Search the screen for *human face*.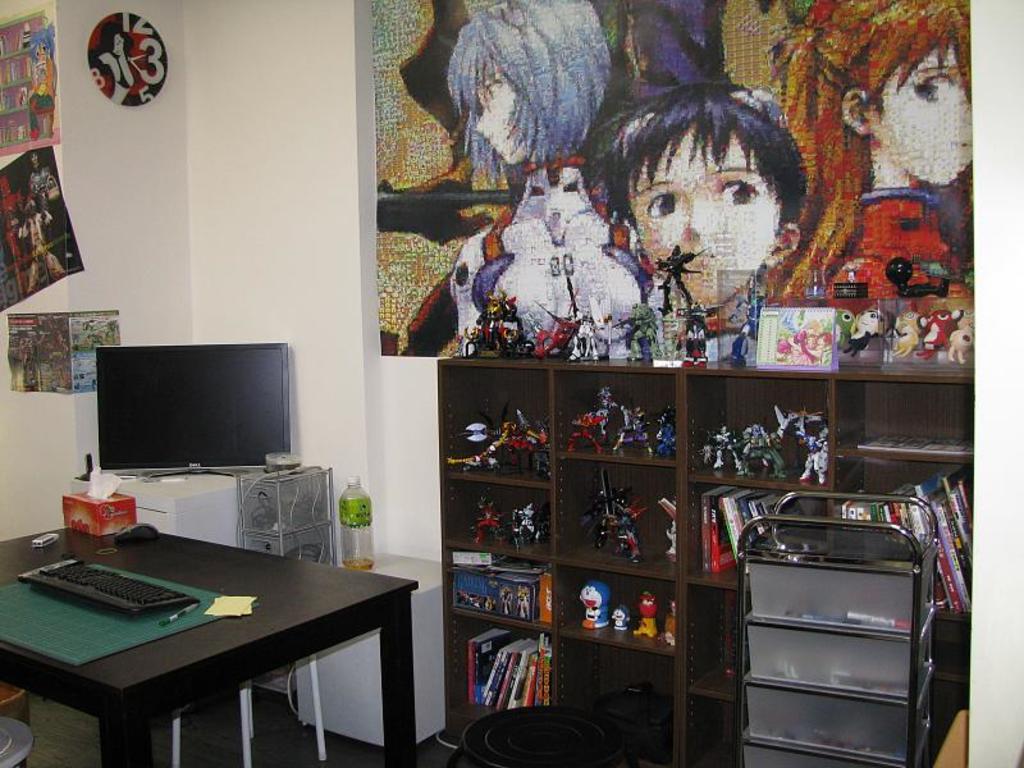
Found at locate(631, 124, 782, 308).
